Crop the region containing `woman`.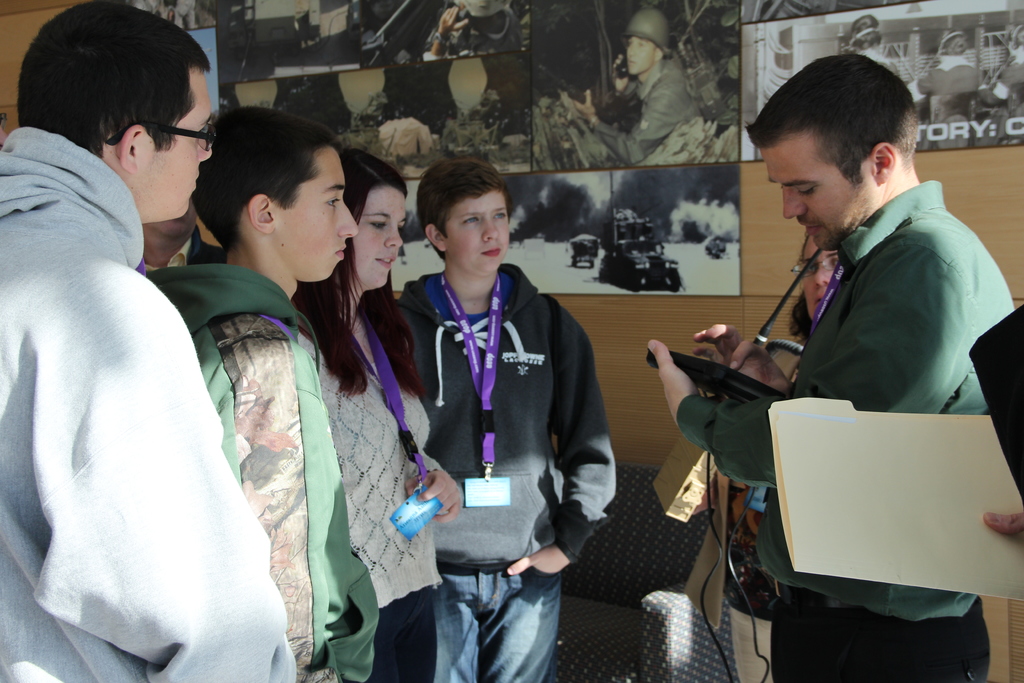
Crop region: bbox=[288, 152, 462, 682].
